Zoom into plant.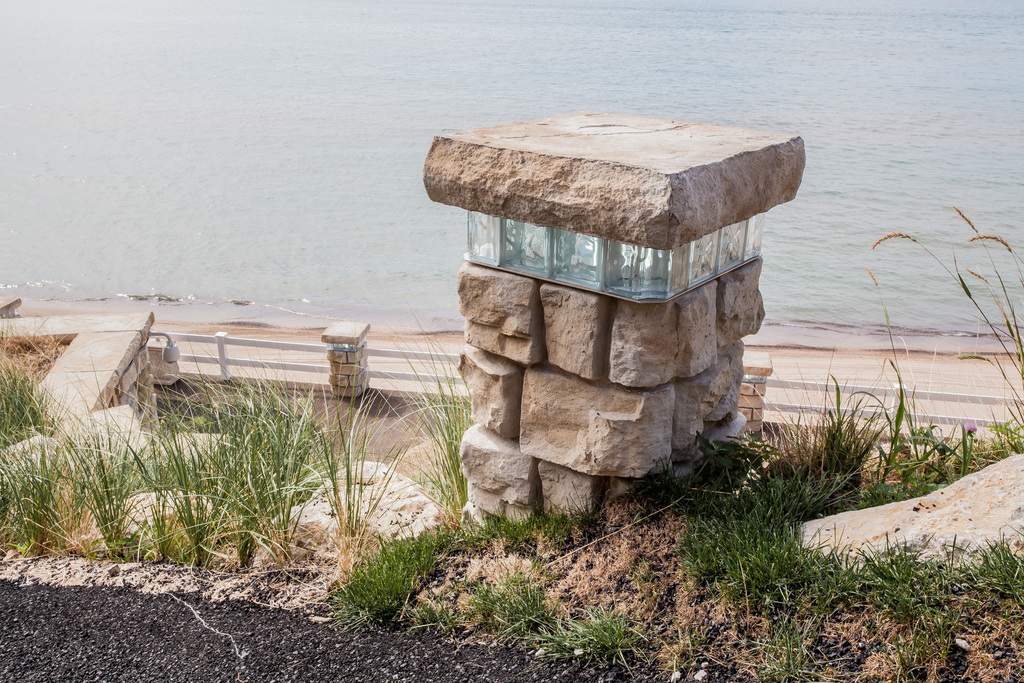
Zoom target: bbox(470, 562, 560, 645).
